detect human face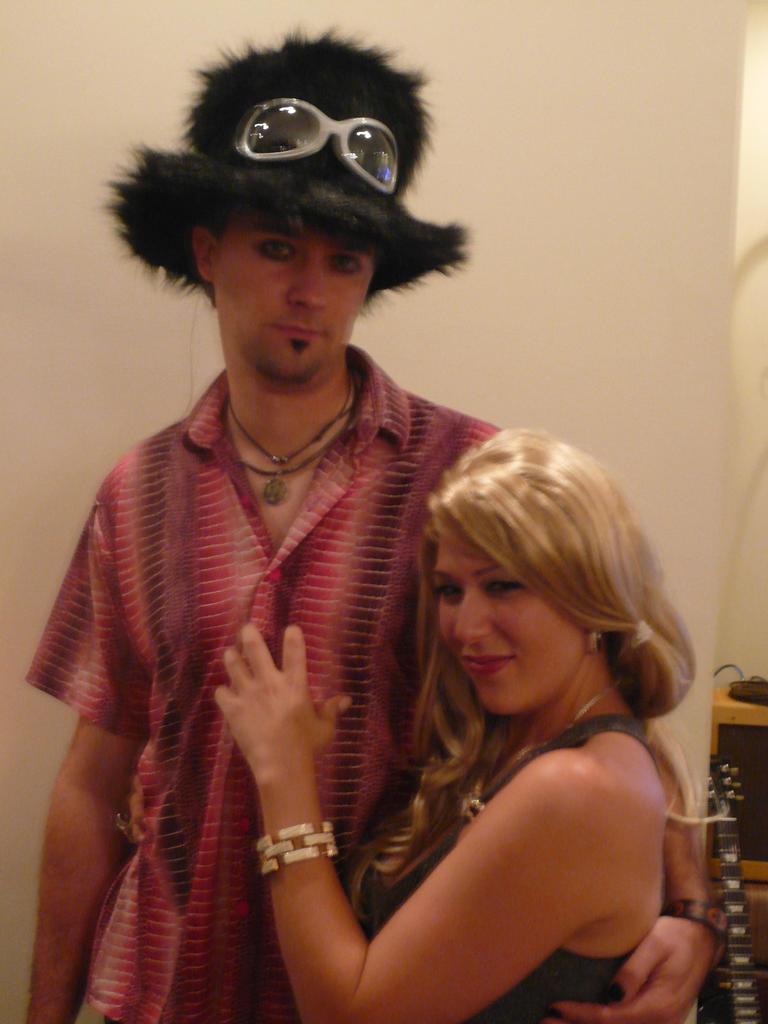
l=210, t=223, r=372, b=383
